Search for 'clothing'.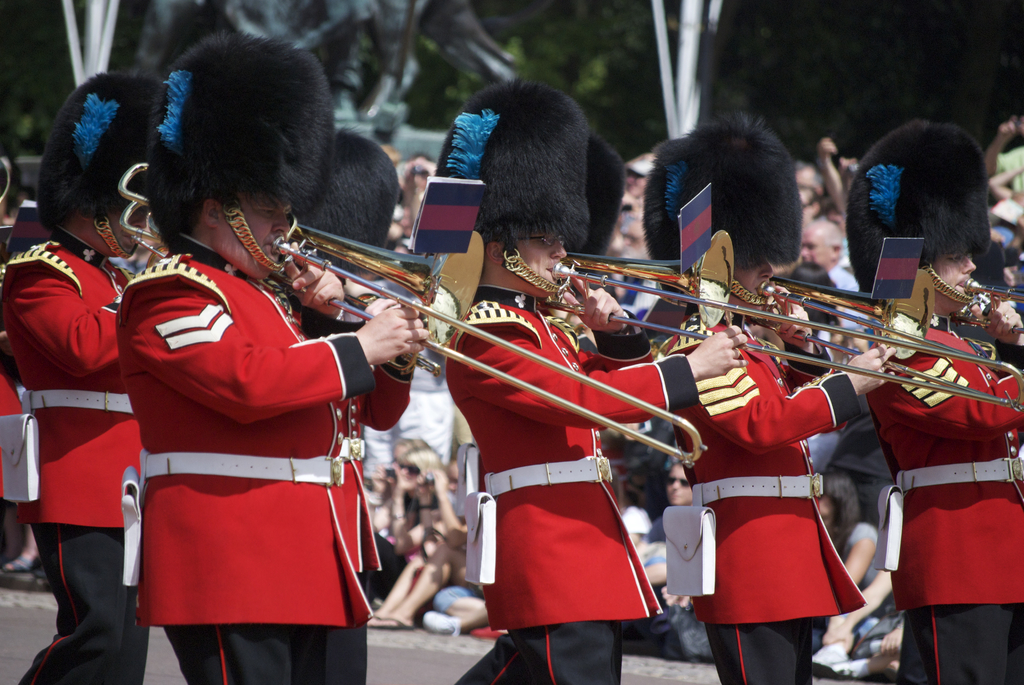
Found at bbox=[439, 280, 701, 684].
